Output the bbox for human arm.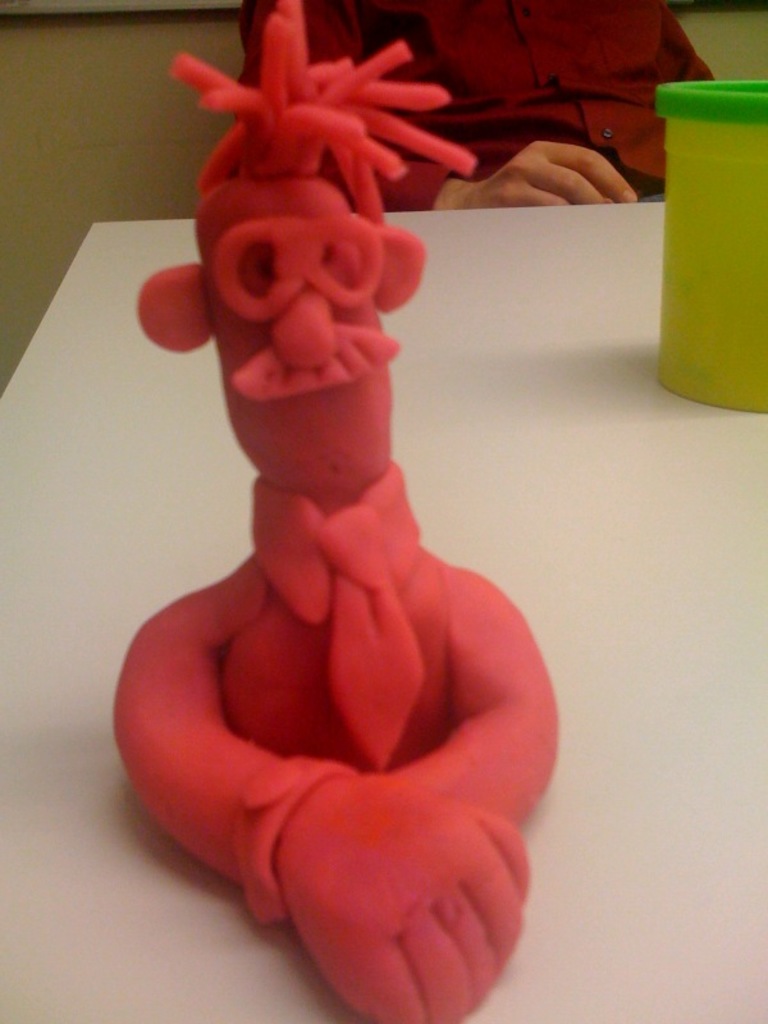
[370,562,559,827].
